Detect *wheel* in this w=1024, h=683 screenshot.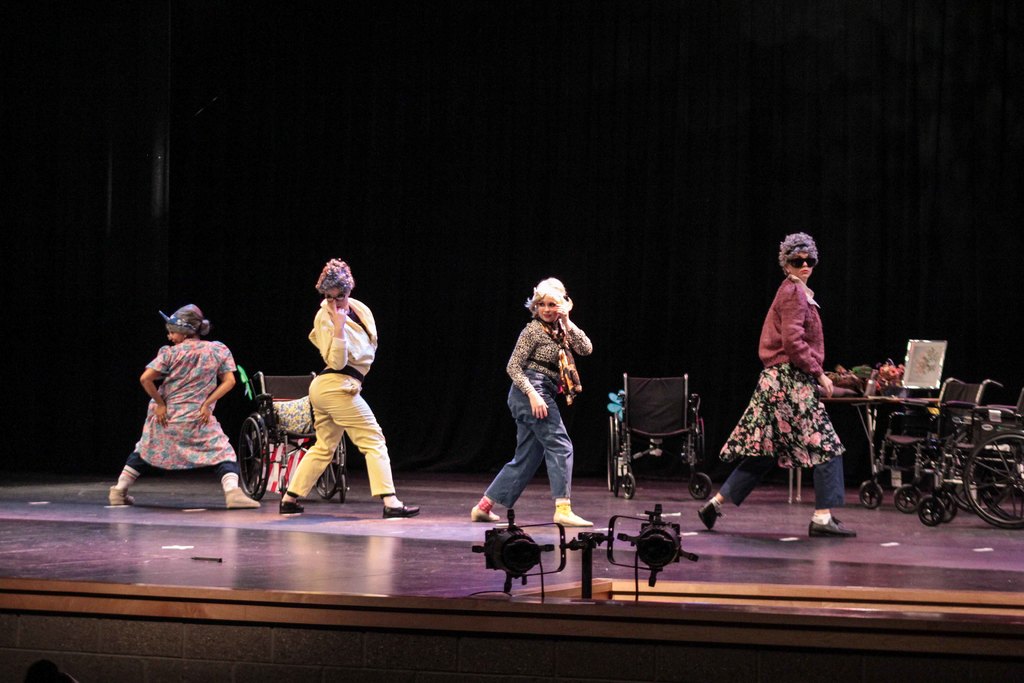
Detection: box=[341, 476, 346, 501].
